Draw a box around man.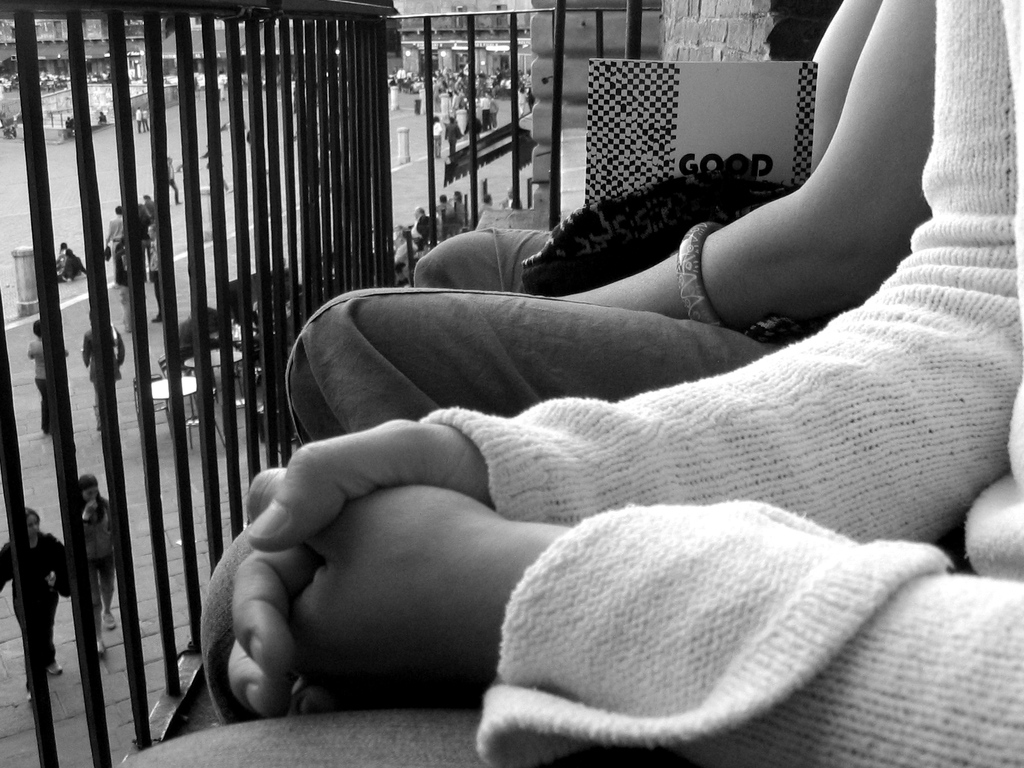
select_region(138, 191, 159, 240).
